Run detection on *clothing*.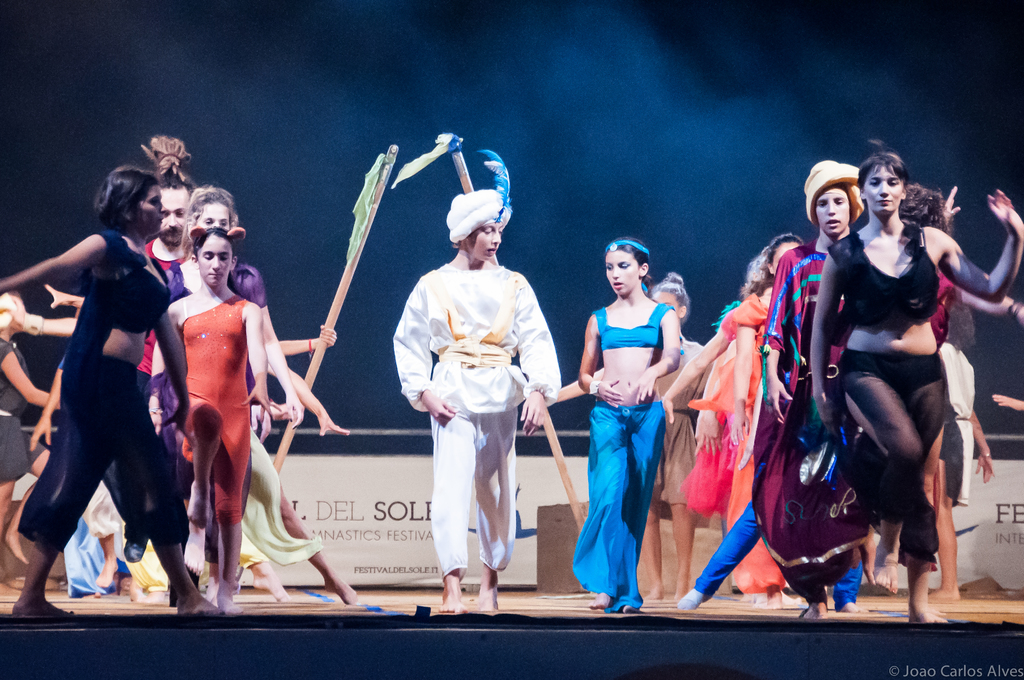
Result: box=[56, 233, 194, 511].
